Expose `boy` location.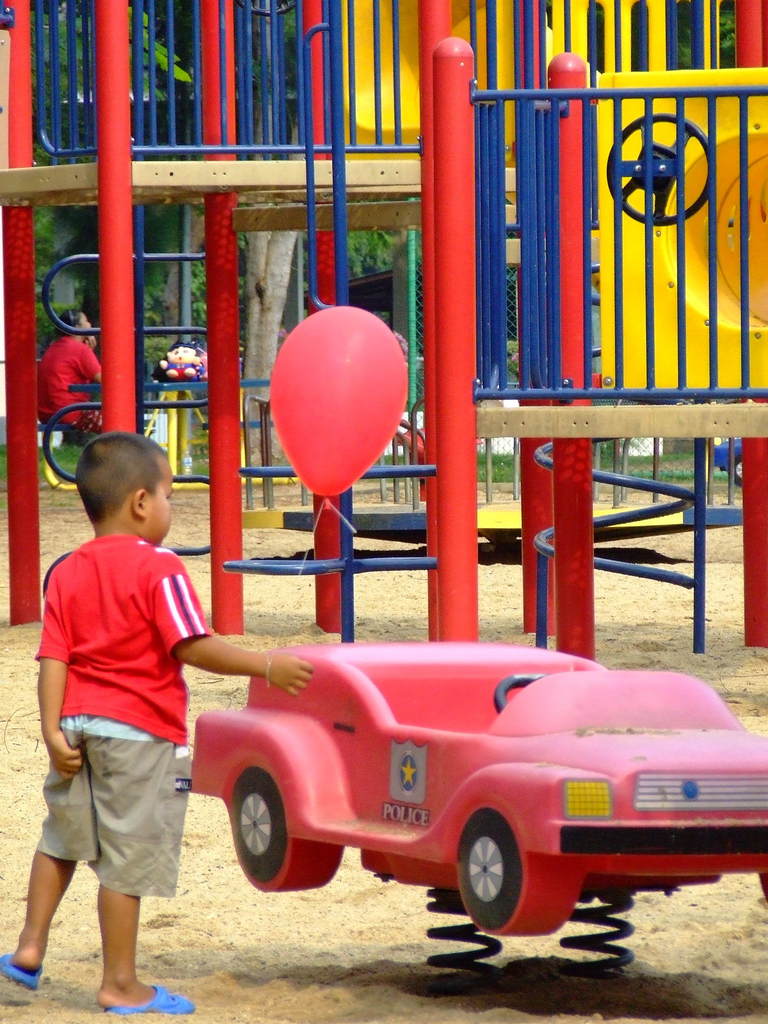
Exposed at {"left": 0, "top": 412, "right": 320, "bottom": 1021}.
